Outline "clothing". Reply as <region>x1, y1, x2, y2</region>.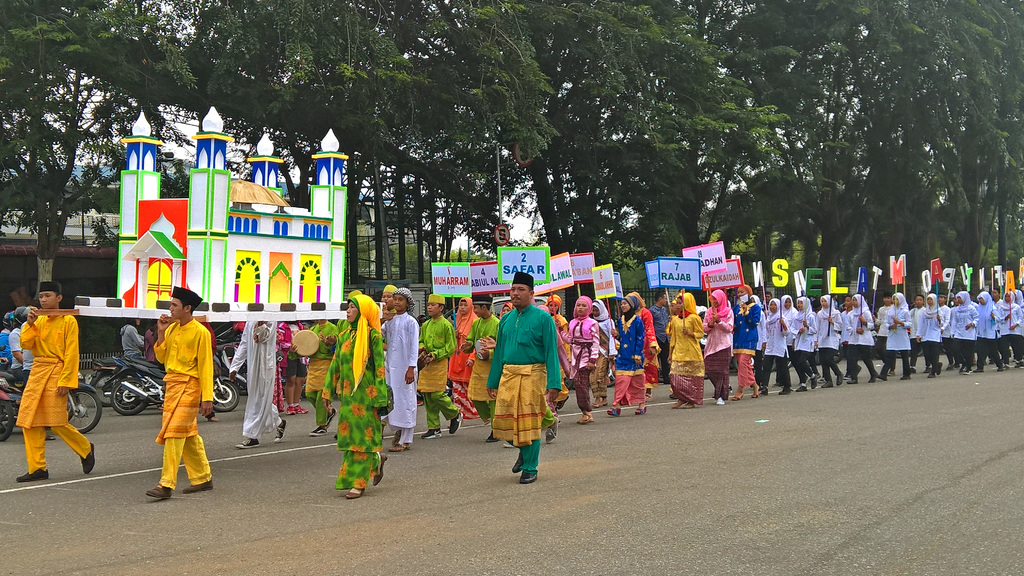
<region>643, 307, 659, 383</region>.
